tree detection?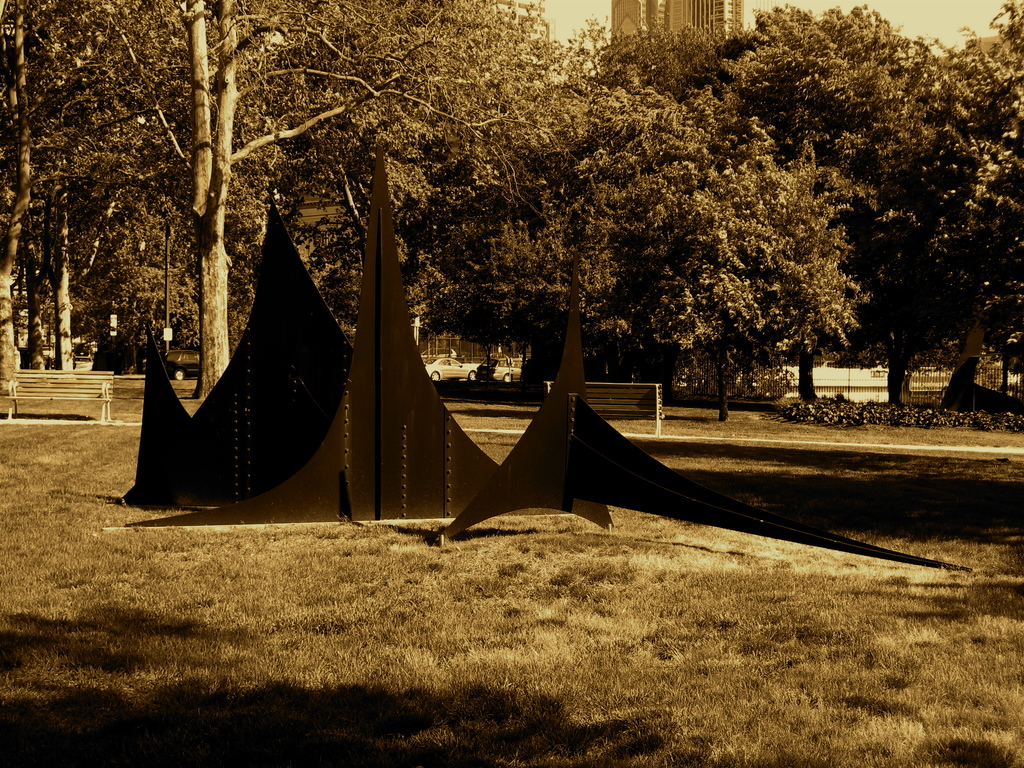
[0, 0, 42, 404]
